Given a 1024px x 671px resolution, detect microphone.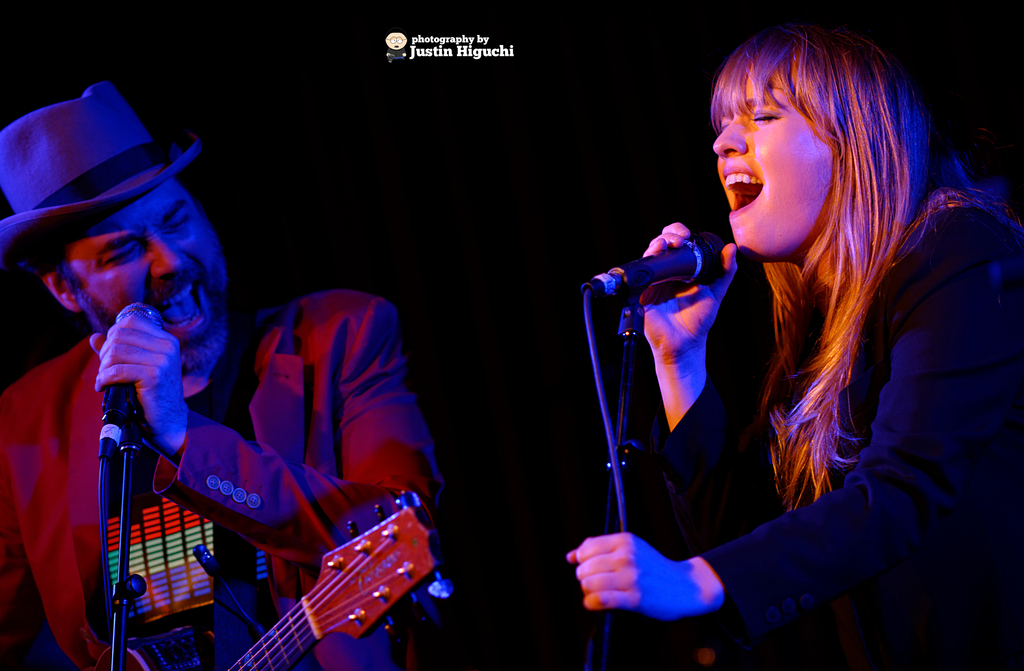
602, 226, 732, 296.
